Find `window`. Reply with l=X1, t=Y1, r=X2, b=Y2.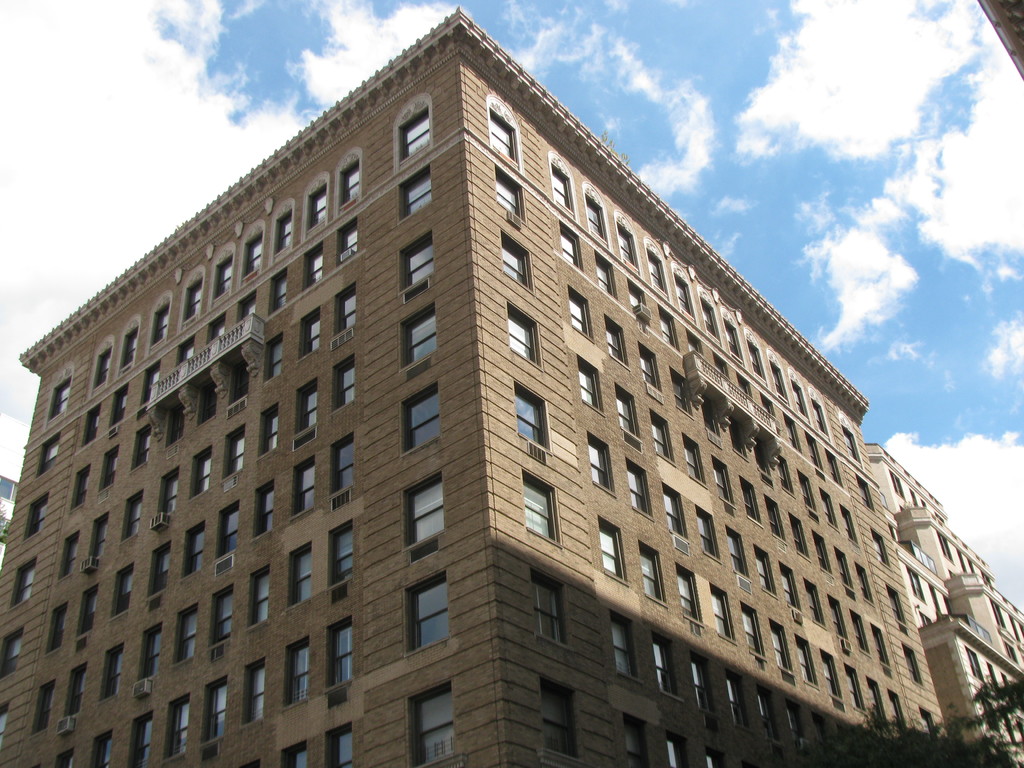
l=220, t=586, r=232, b=637.
